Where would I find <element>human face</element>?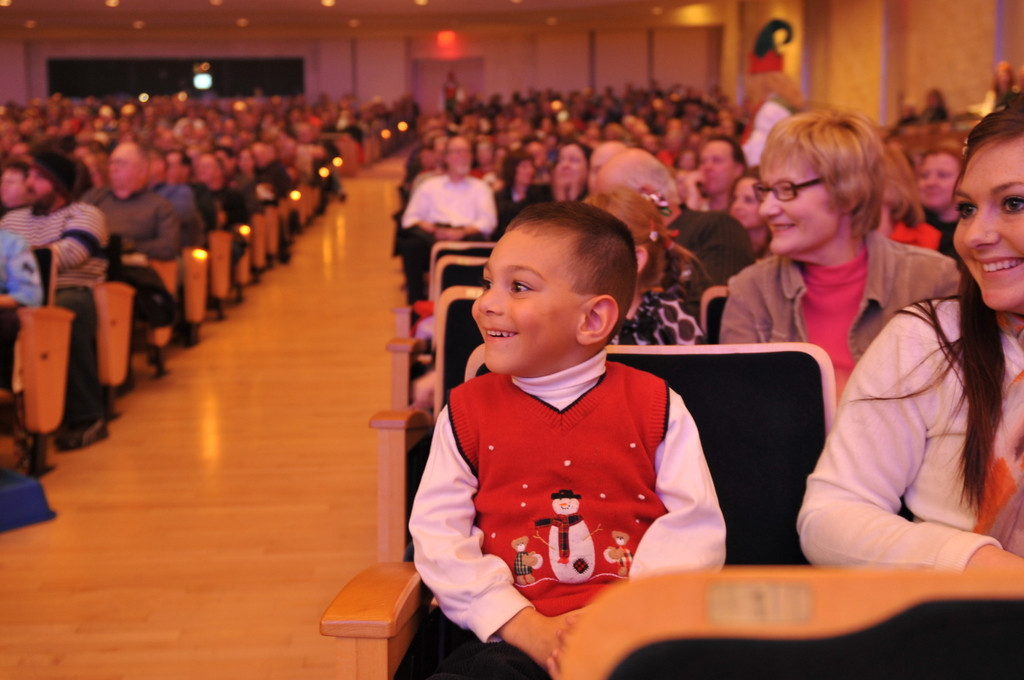
At bbox(954, 143, 1023, 304).
